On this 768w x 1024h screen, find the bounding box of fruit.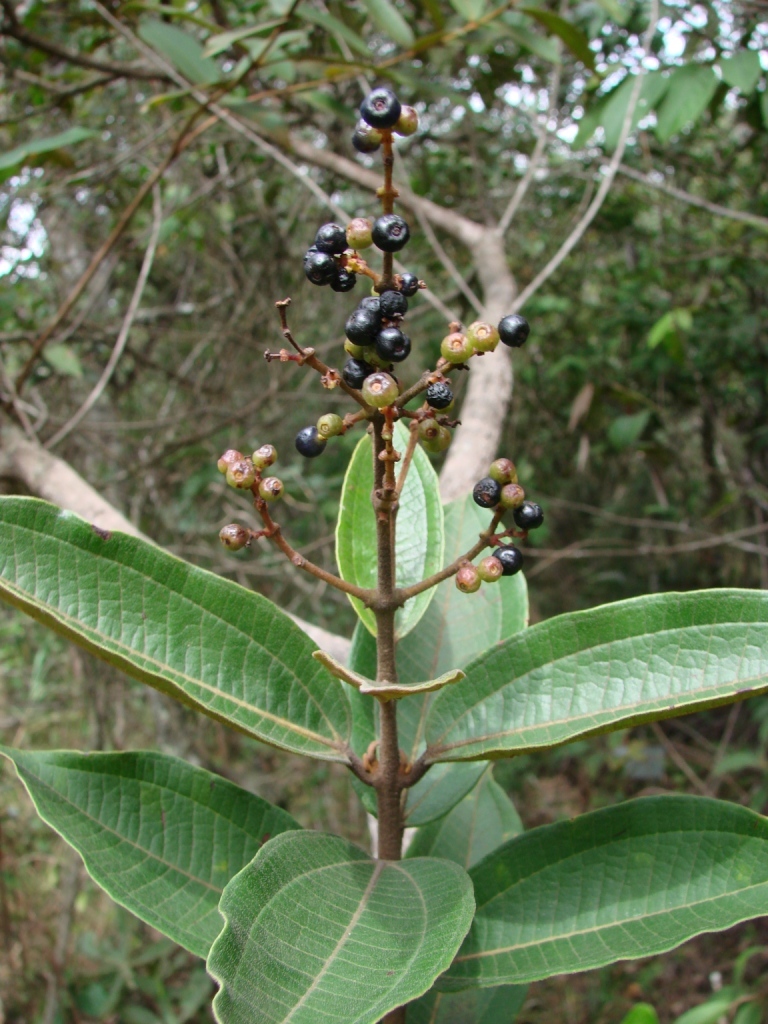
Bounding box: select_region(297, 425, 327, 457).
